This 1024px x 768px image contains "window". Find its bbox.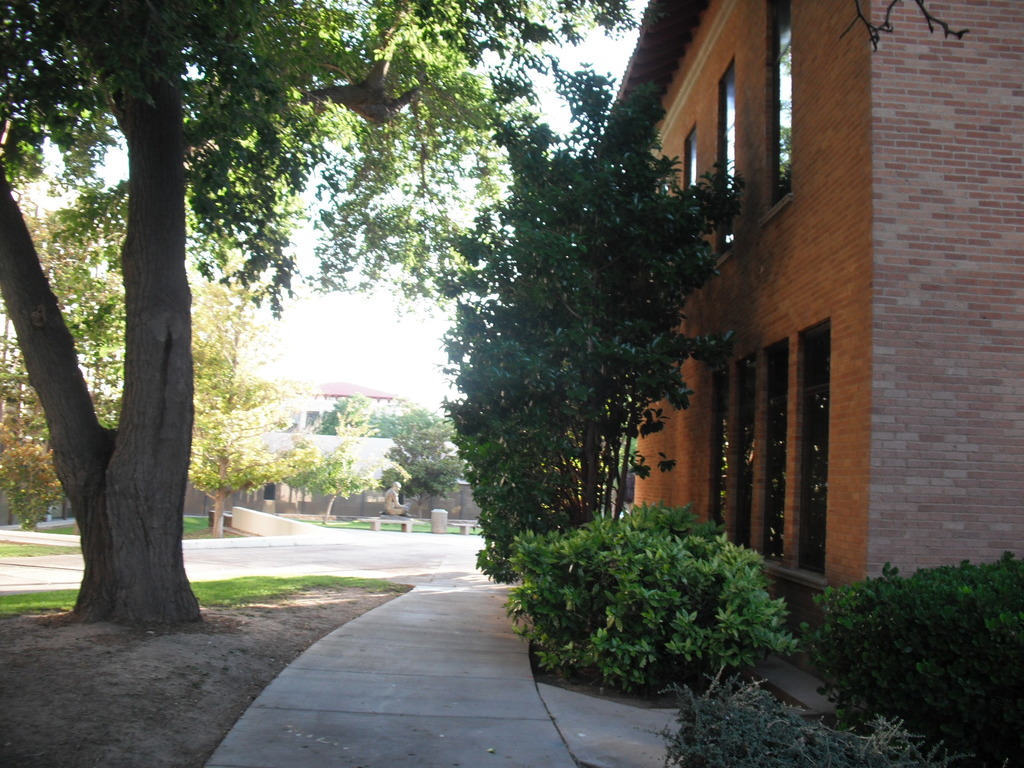
737, 352, 760, 552.
